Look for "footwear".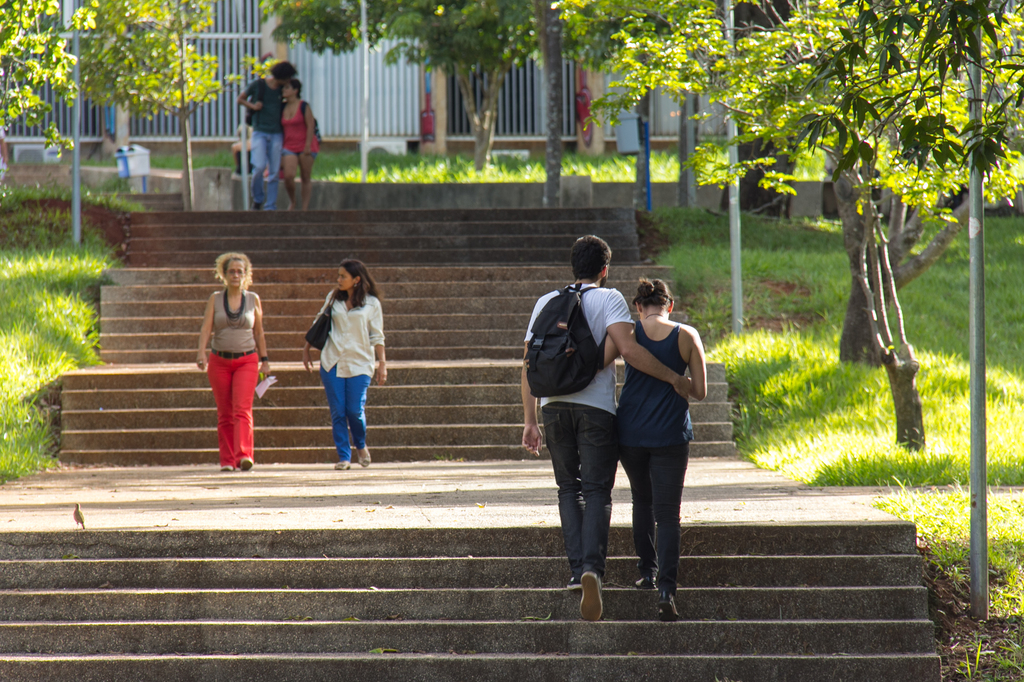
Found: box=[657, 598, 683, 619].
